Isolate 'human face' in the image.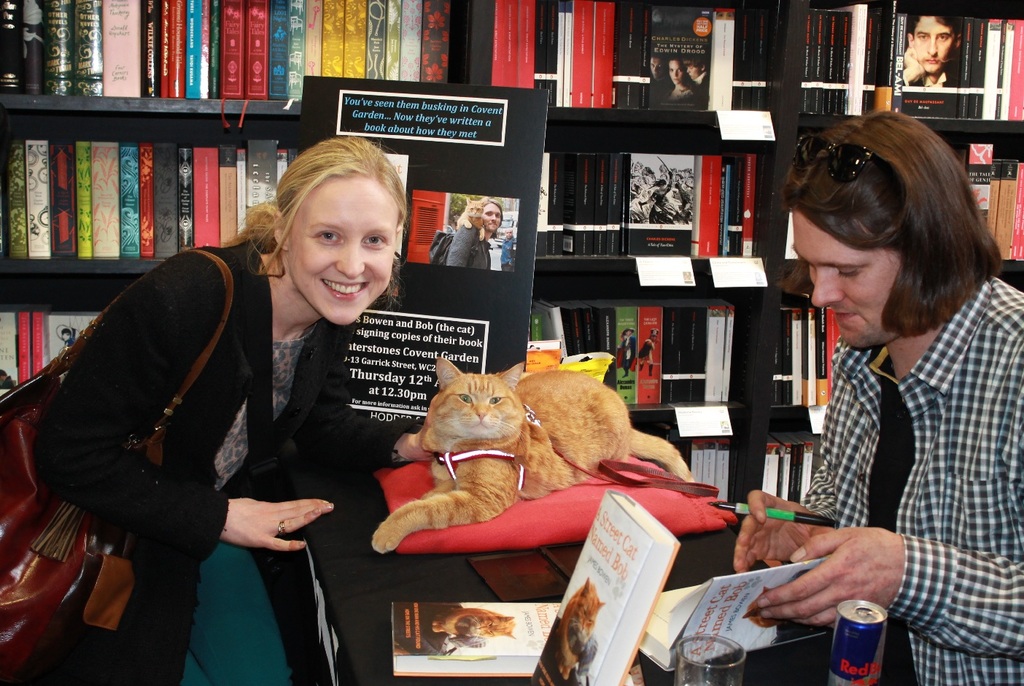
Isolated region: 794/209/901/350.
